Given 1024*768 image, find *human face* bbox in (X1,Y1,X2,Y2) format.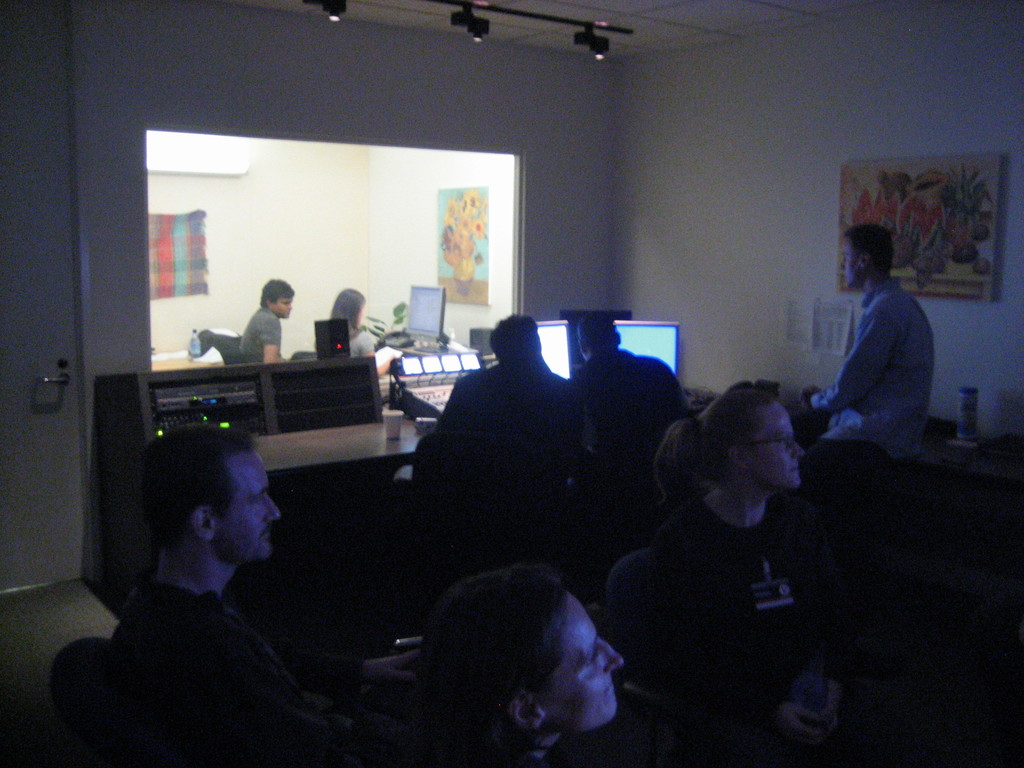
(745,401,814,492).
